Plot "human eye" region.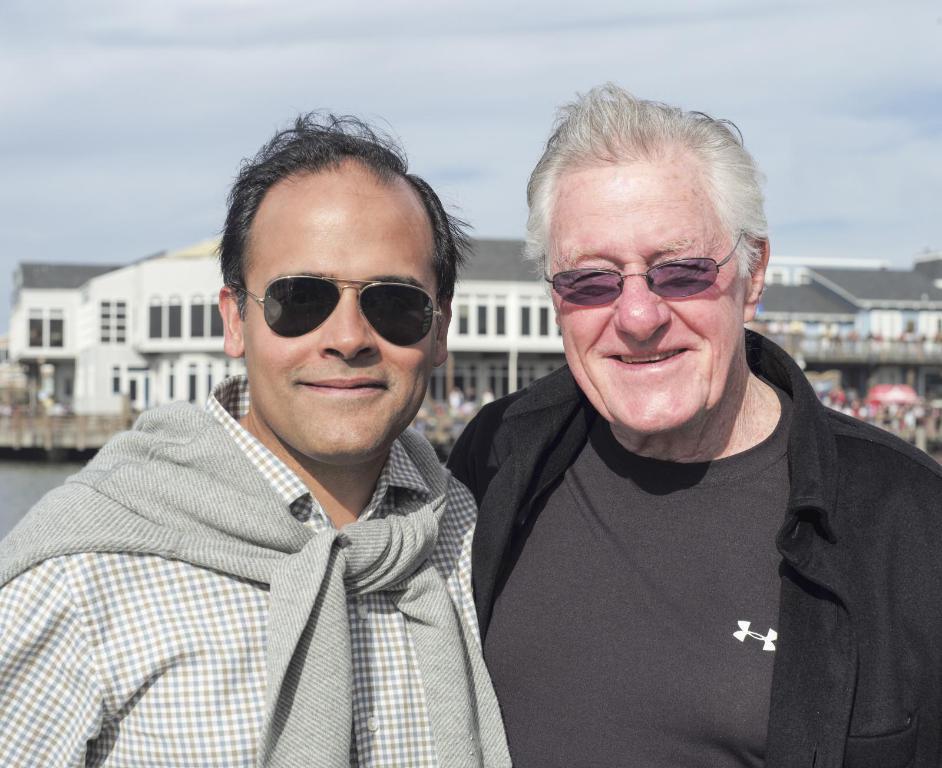
Plotted at x1=378 y1=285 x2=418 y2=322.
